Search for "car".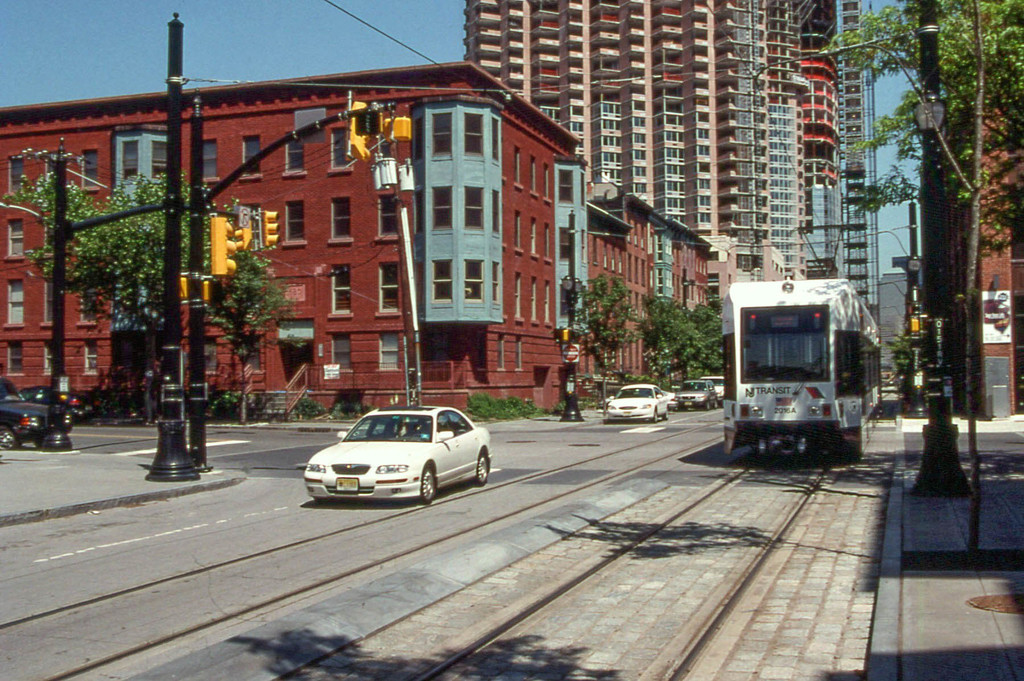
Found at (700, 373, 721, 398).
